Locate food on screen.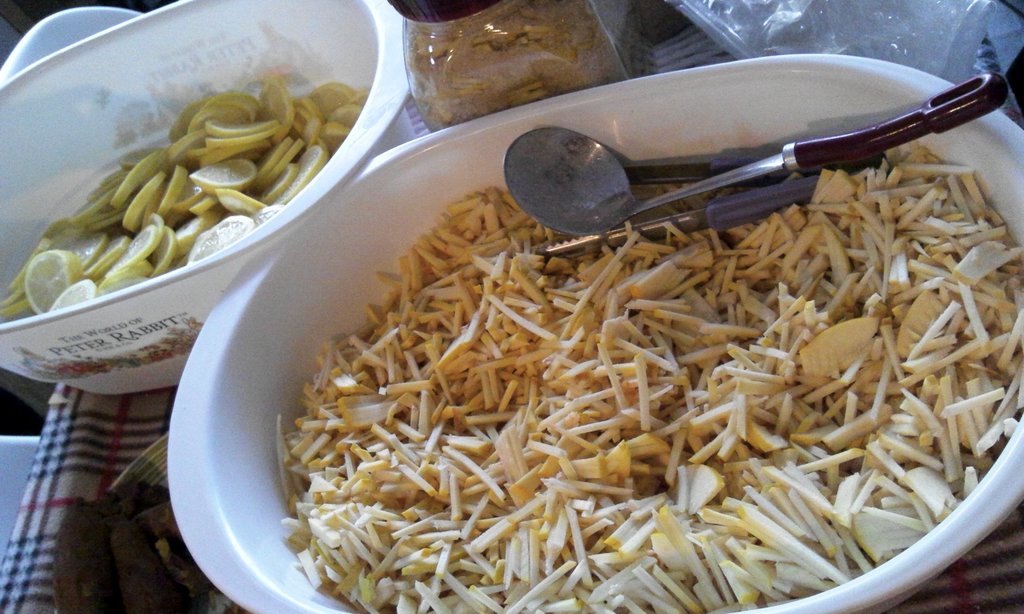
On screen at BBox(280, 134, 1005, 592).
